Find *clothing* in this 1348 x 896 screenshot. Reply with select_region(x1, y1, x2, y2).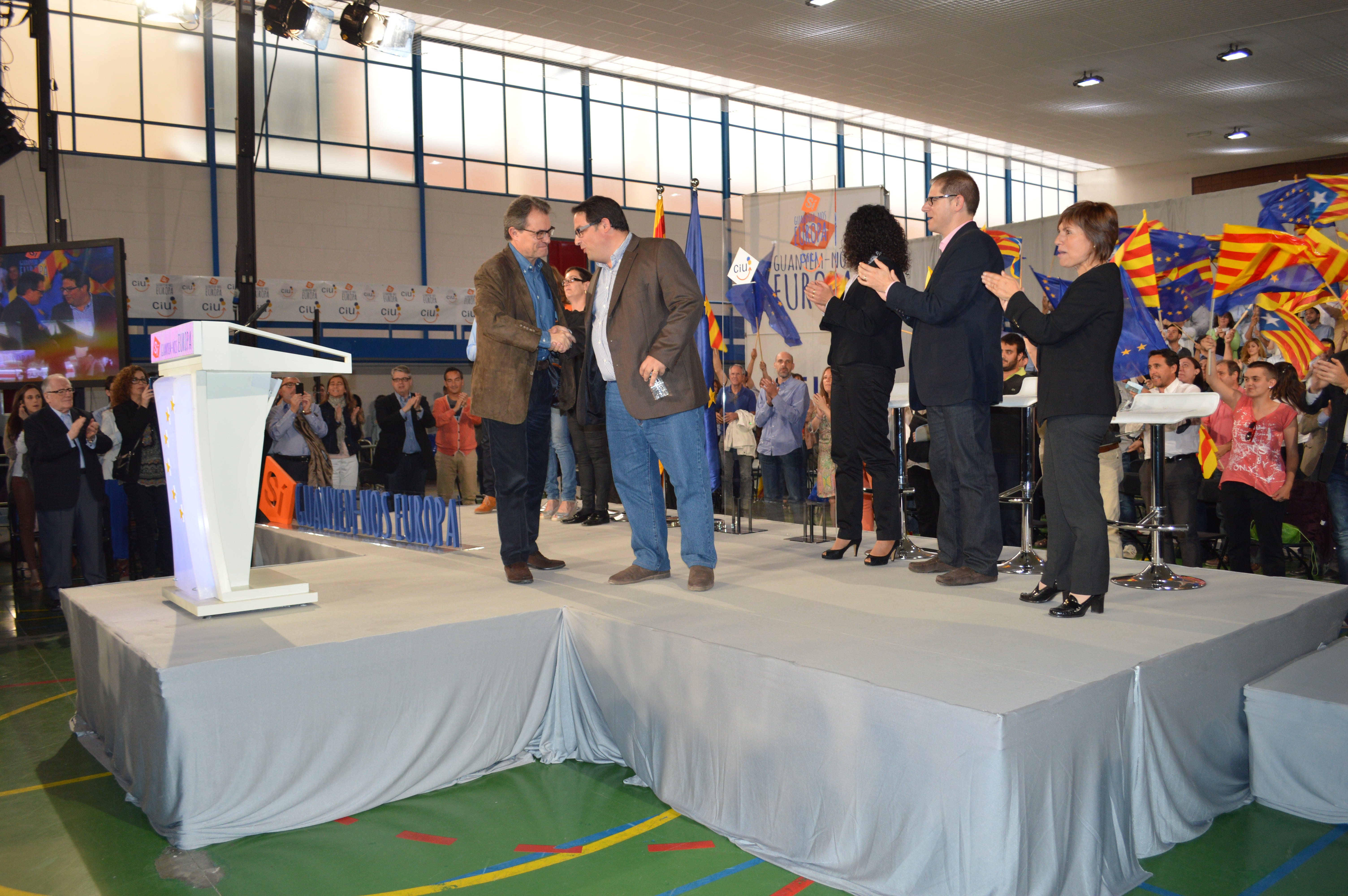
select_region(225, 58, 252, 133).
